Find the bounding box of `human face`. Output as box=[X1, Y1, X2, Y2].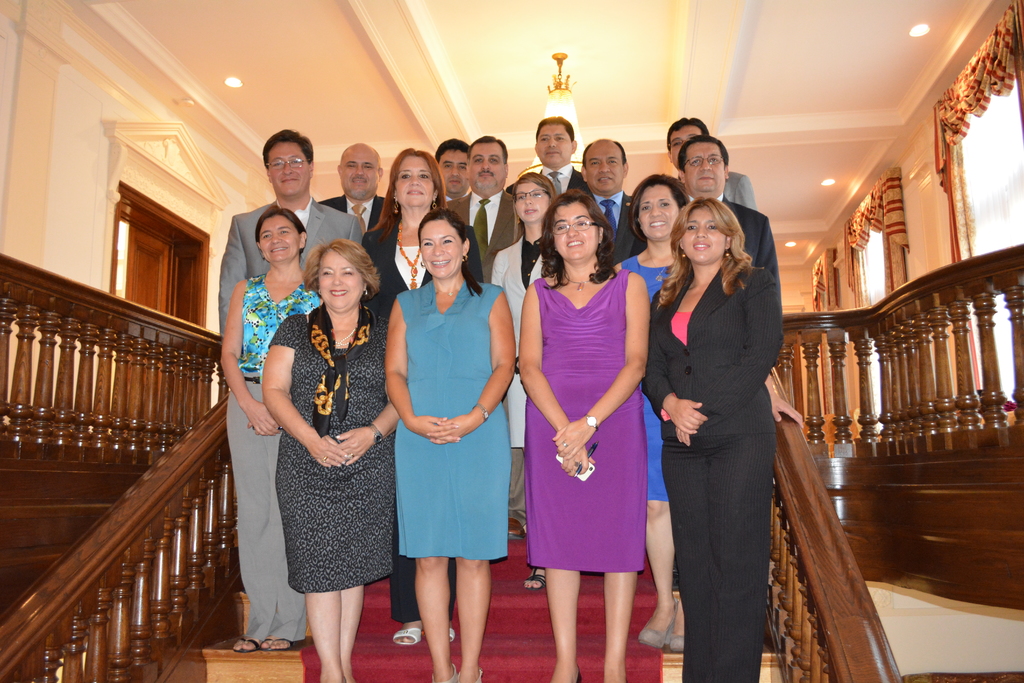
box=[470, 140, 505, 188].
